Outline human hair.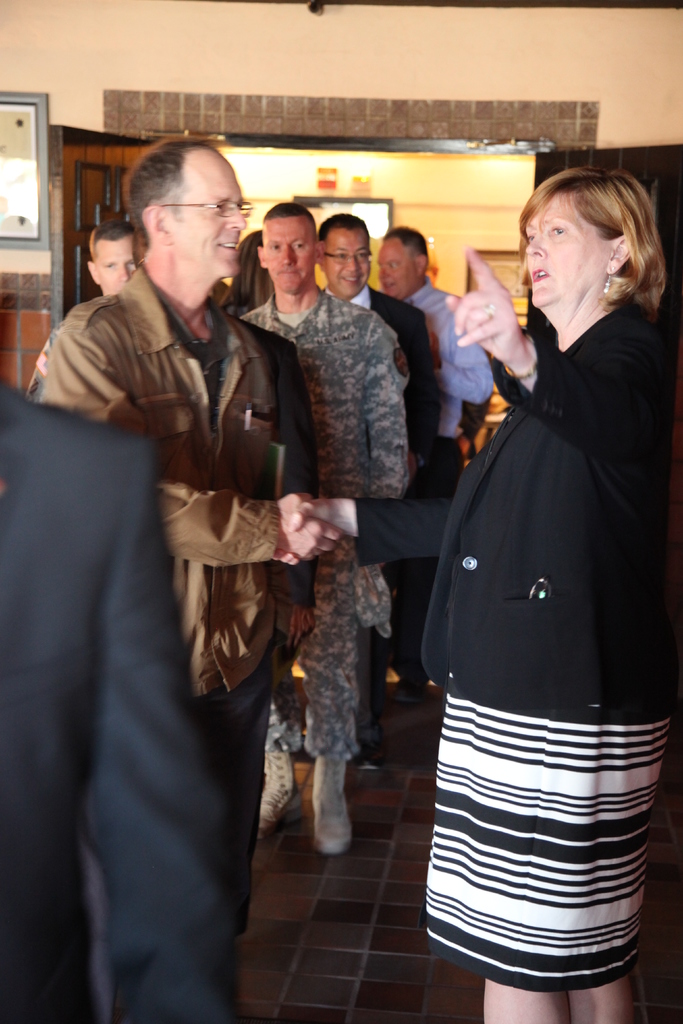
Outline: <bbox>121, 145, 207, 225</bbox>.
